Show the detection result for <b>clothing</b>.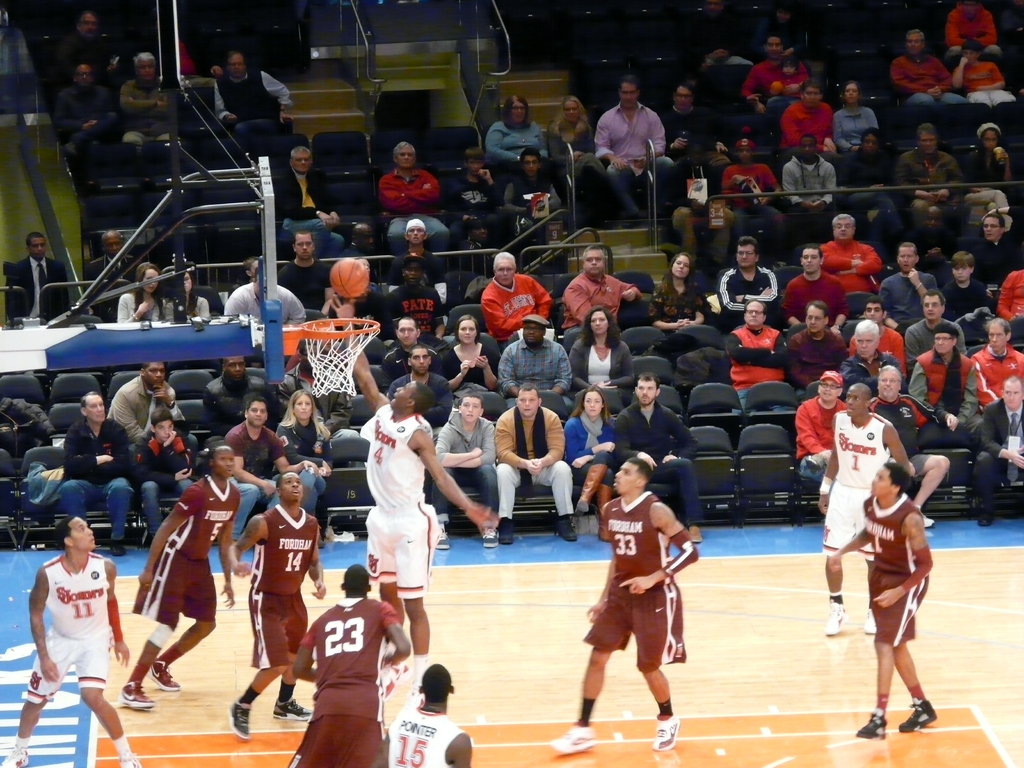
Rect(822, 419, 889, 561).
